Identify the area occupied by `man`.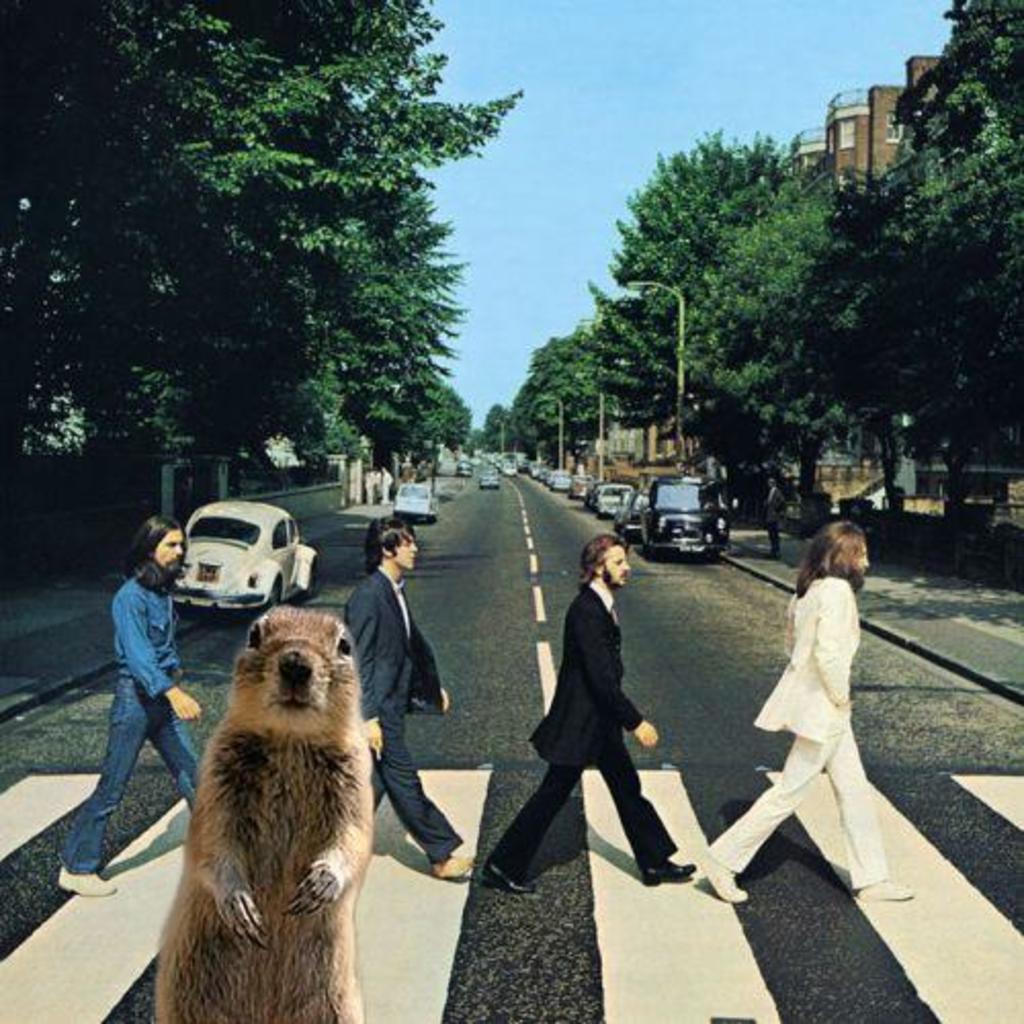
Area: select_region(690, 516, 915, 909).
